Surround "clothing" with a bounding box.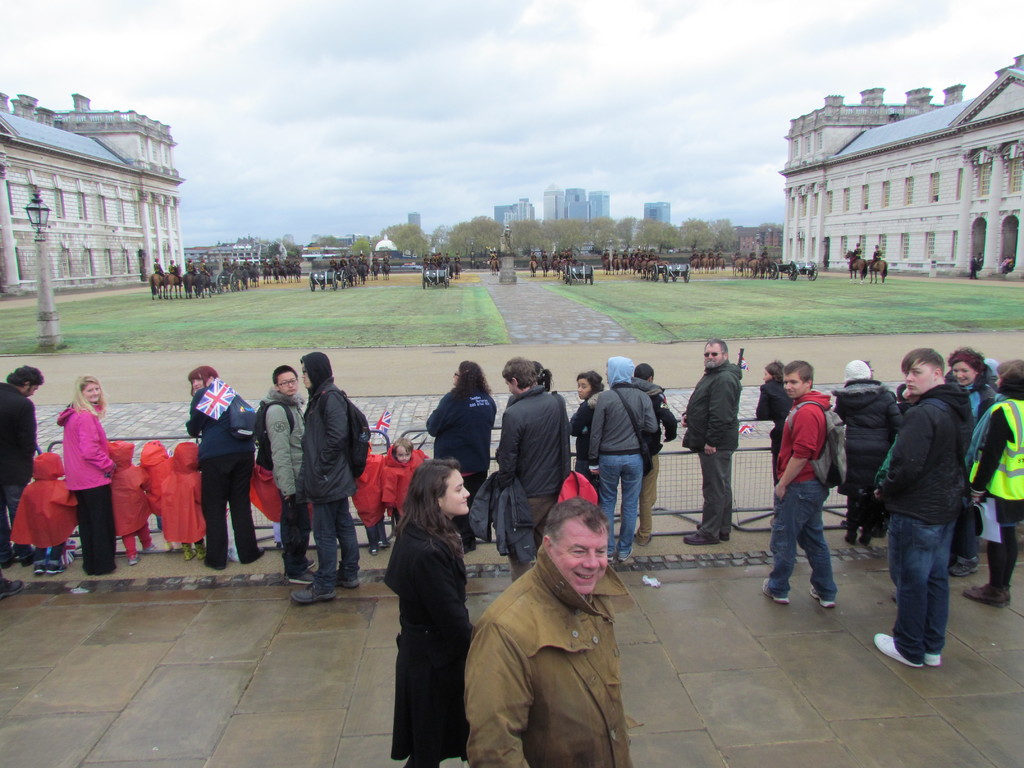
x1=230 y1=263 x2=237 y2=272.
